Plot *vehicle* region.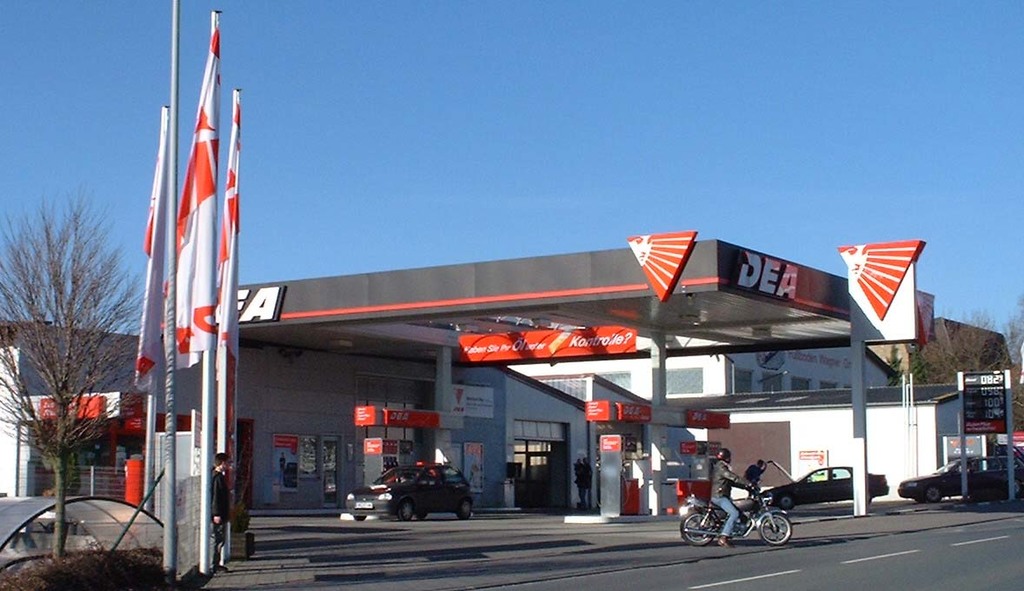
Plotted at {"left": 677, "top": 486, "right": 794, "bottom": 546}.
